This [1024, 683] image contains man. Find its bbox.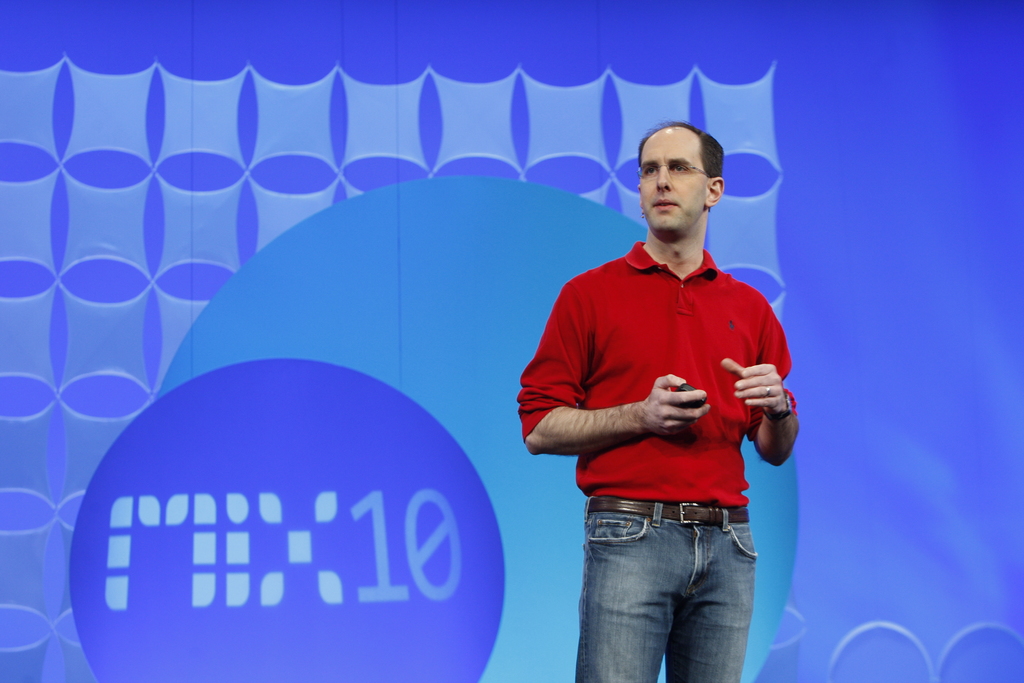
locate(524, 124, 808, 668).
